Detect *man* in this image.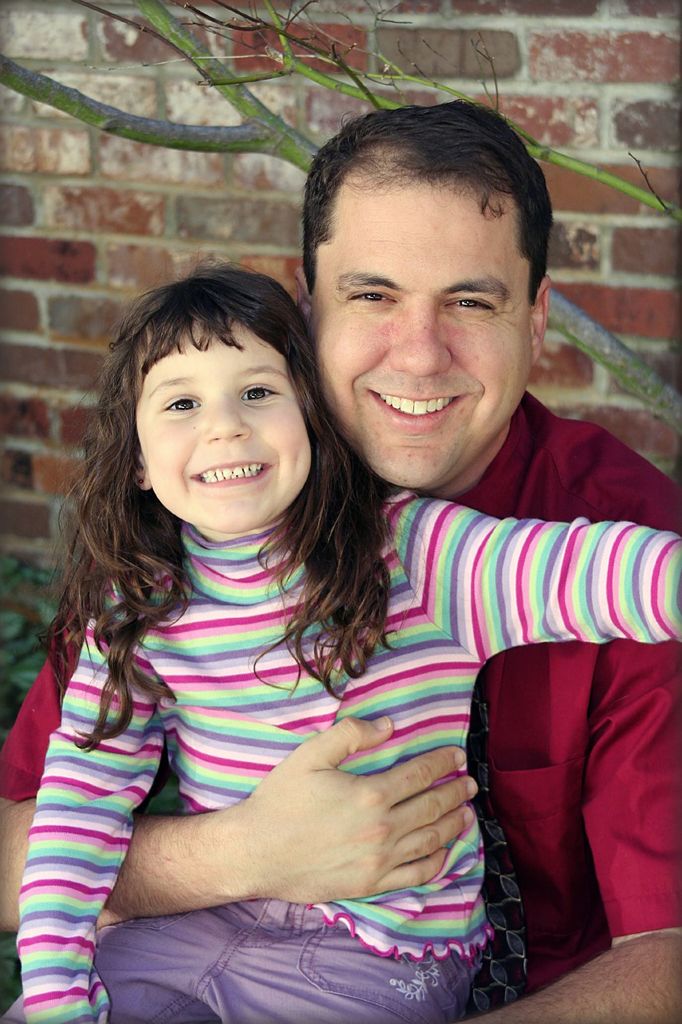
Detection: (45, 201, 576, 1023).
